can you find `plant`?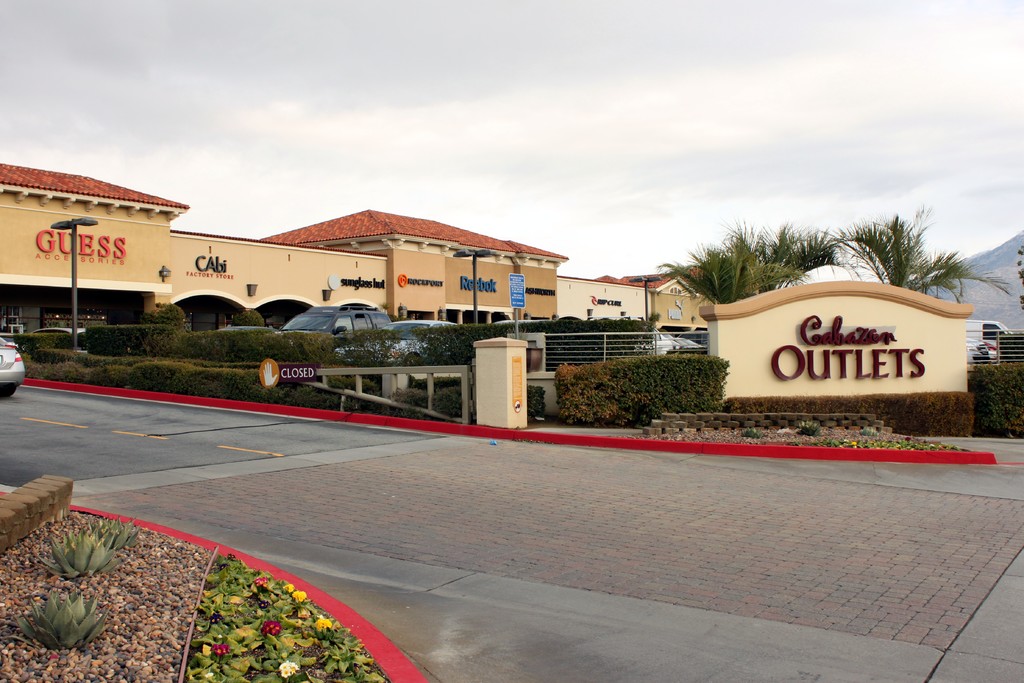
Yes, bounding box: [x1=84, y1=516, x2=136, y2=552].
